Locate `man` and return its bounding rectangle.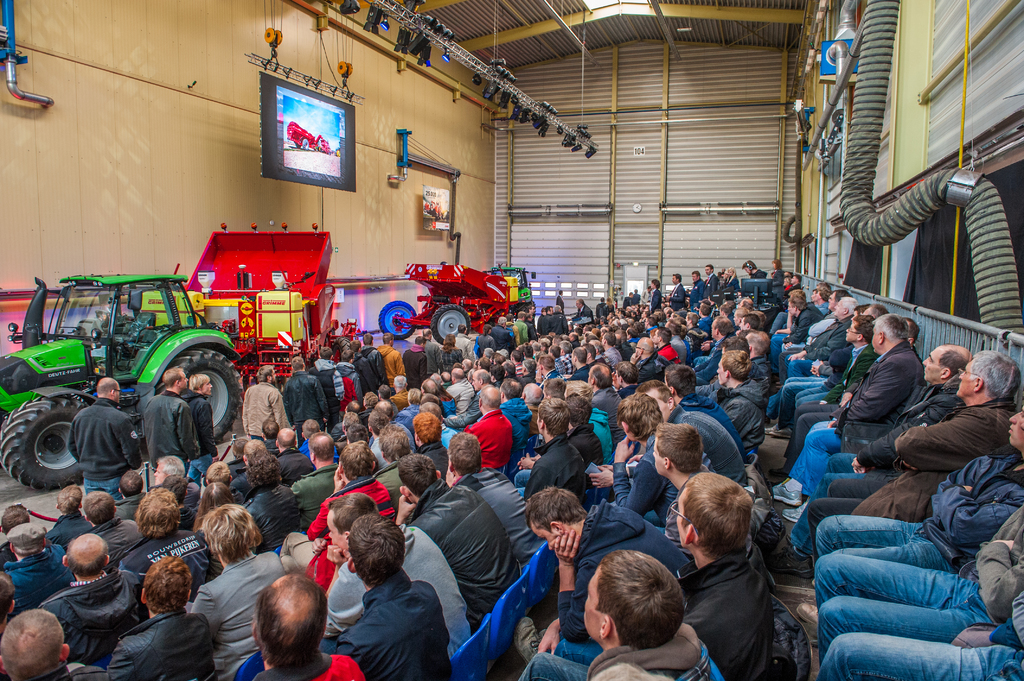
(left=862, top=301, right=883, bottom=316).
